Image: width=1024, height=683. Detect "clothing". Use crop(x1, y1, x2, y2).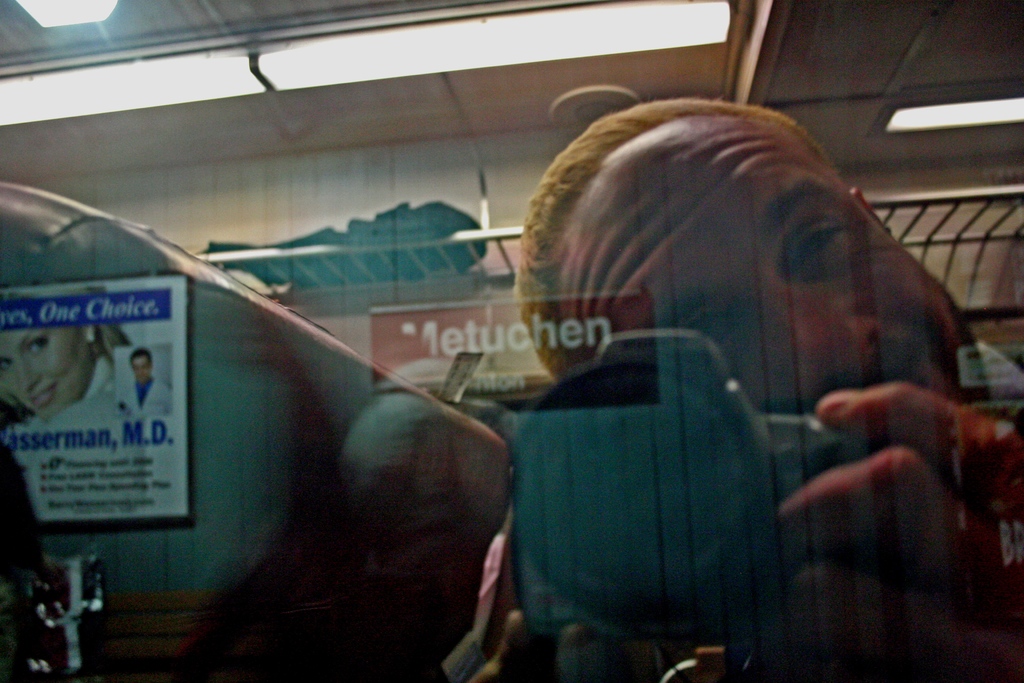
crop(107, 378, 171, 418).
